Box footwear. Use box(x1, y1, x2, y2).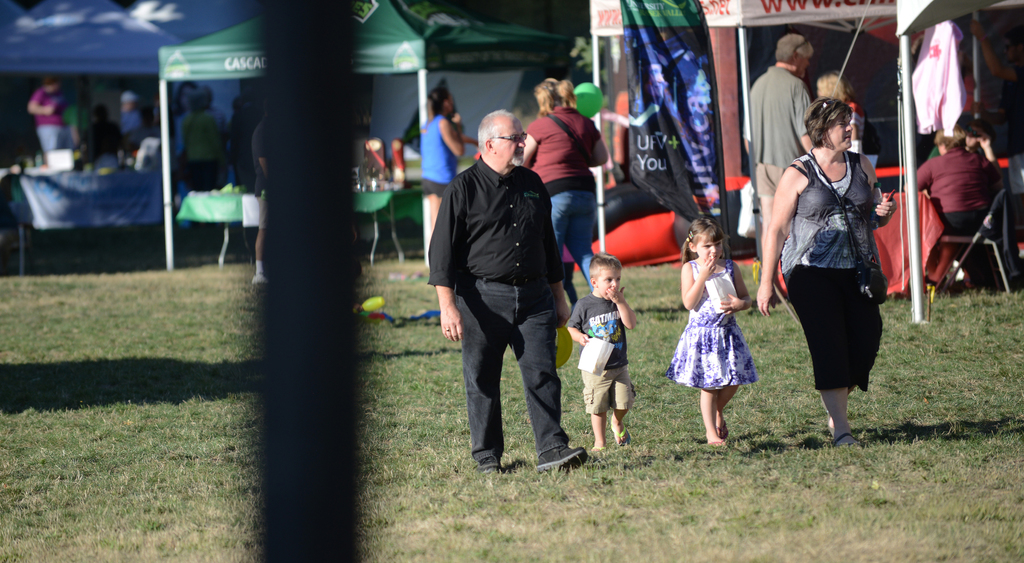
box(476, 459, 502, 472).
